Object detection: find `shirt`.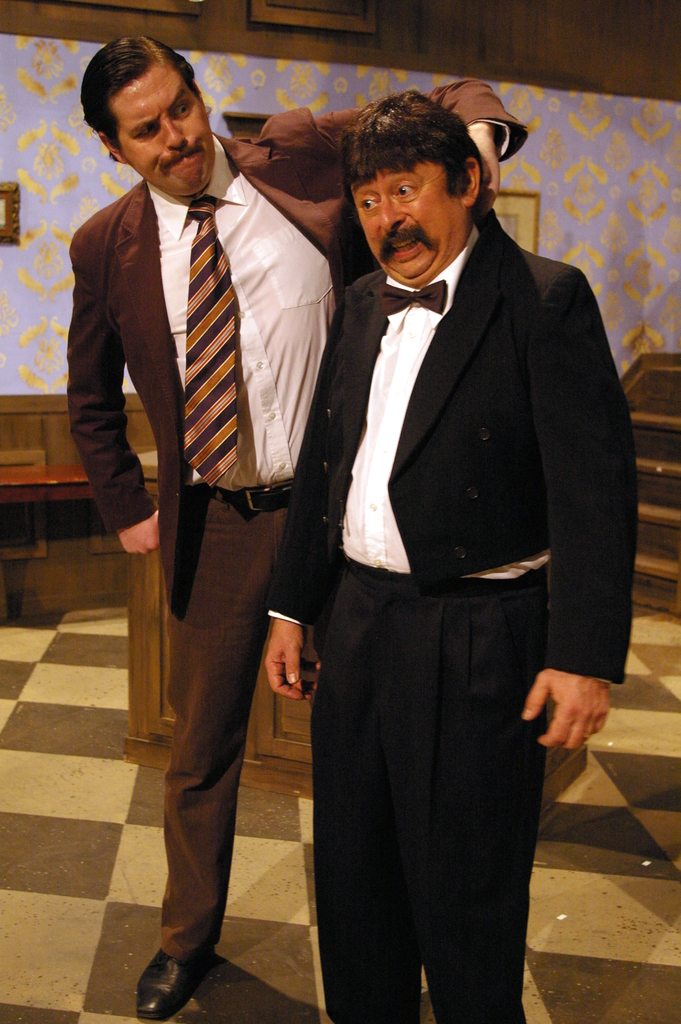
338:223:481:577.
